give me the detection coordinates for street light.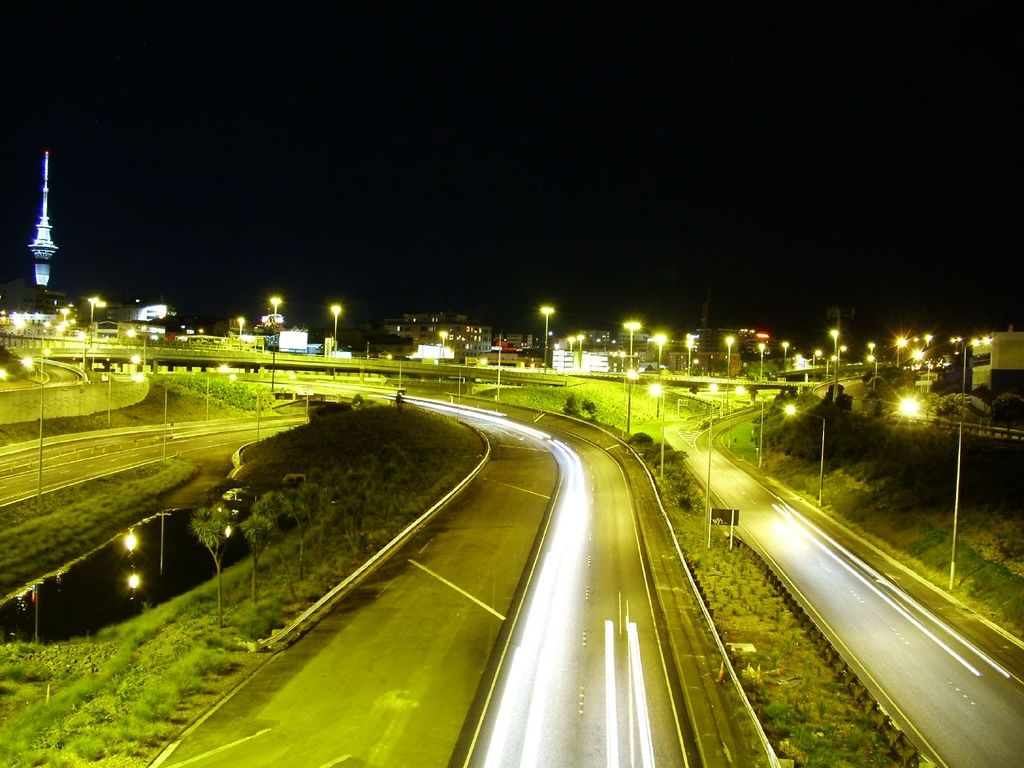
[left=648, top=328, right=666, bottom=374].
